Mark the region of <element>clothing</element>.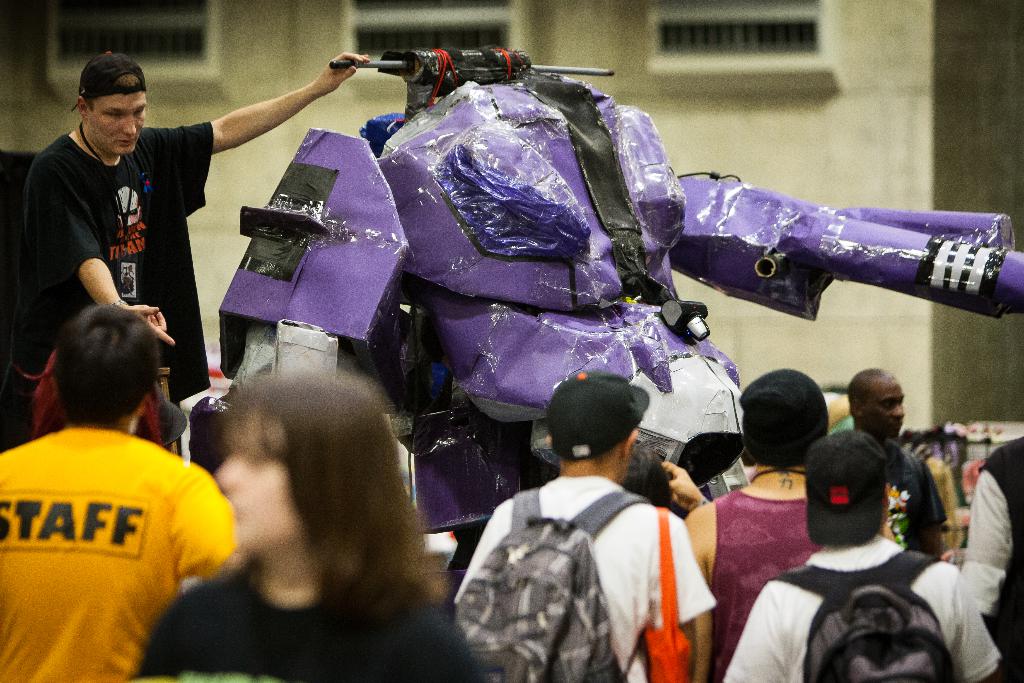
Region: bbox=(132, 557, 482, 682).
